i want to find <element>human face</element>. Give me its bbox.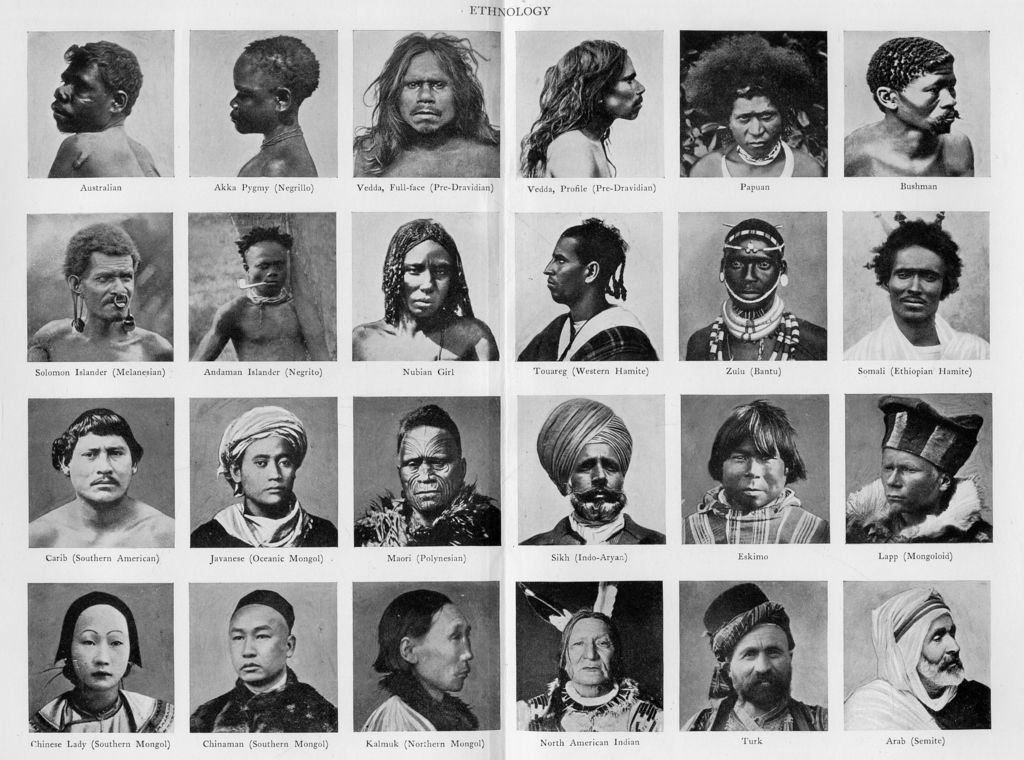
[723, 437, 785, 510].
